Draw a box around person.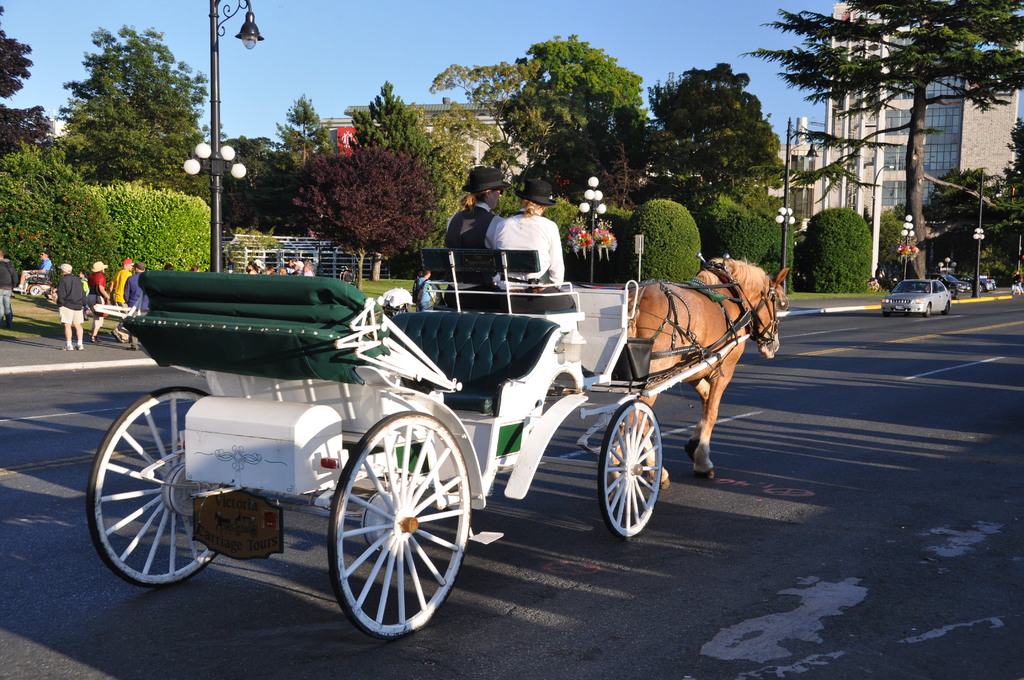
box(124, 260, 149, 349).
